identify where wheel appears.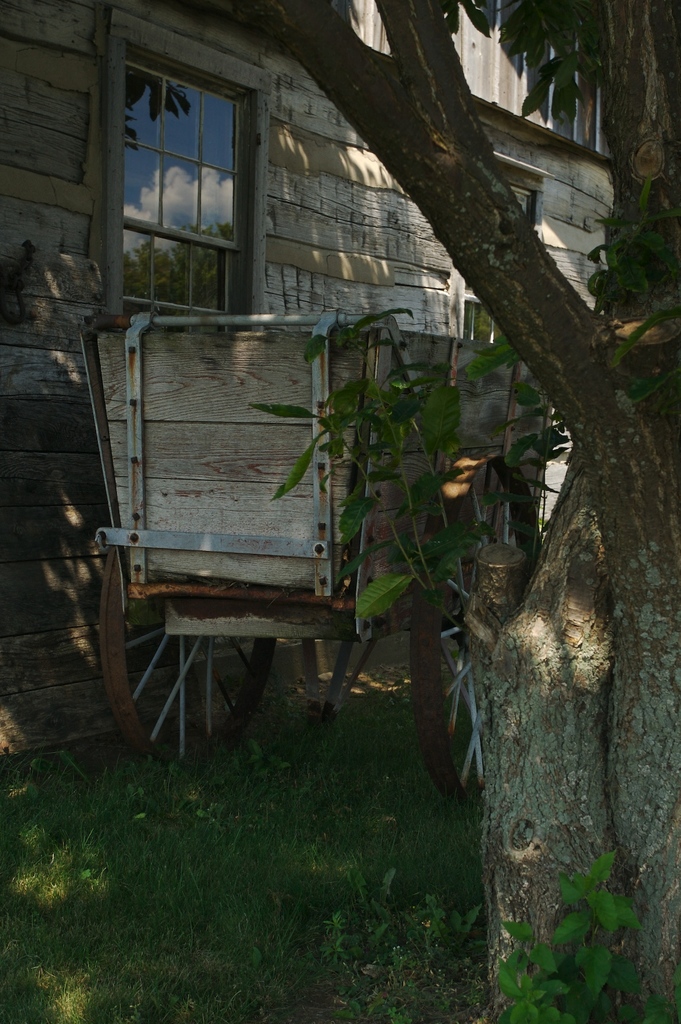
Appears at bbox=[406, 442, 548, 802].
